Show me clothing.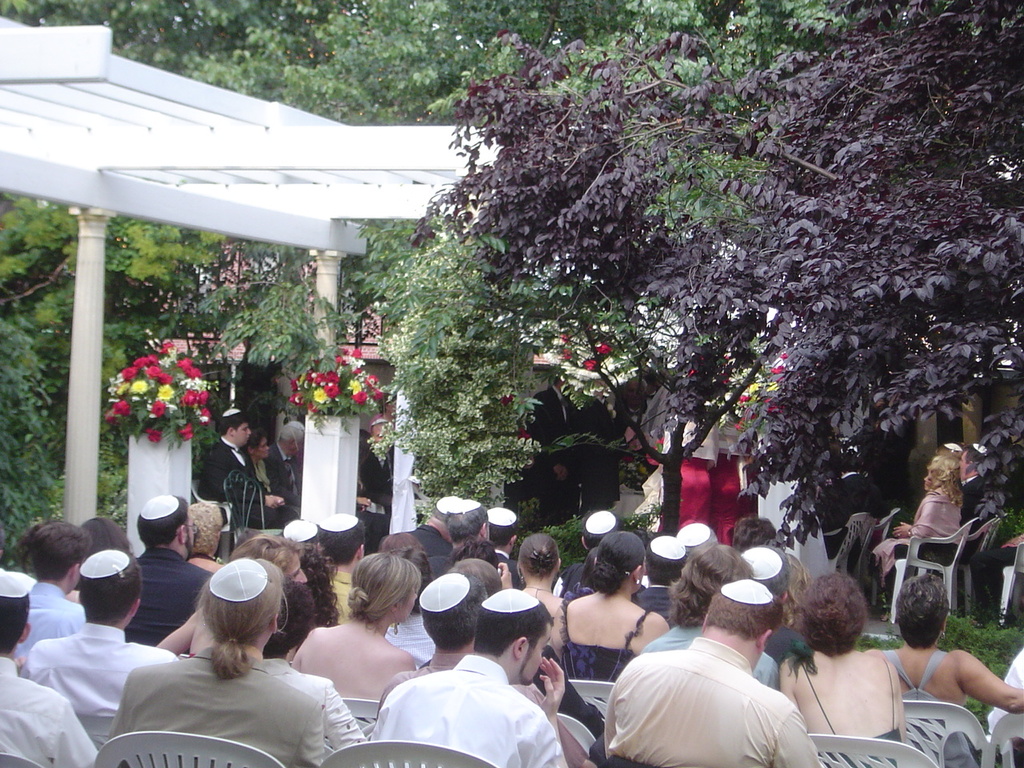
clothing is here: (22, 619, 177, 755).
